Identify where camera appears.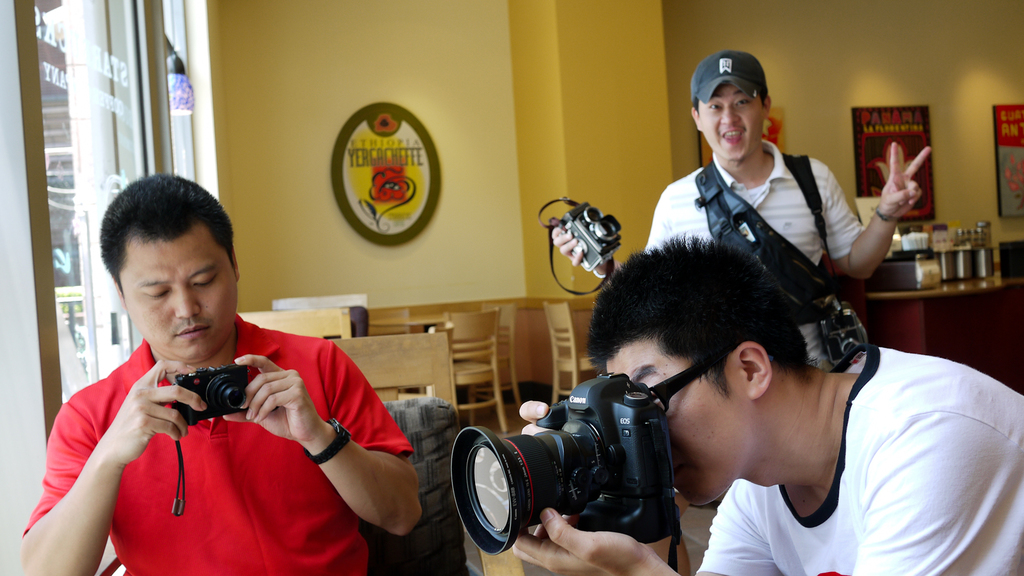
Appears at (175,359,255,429).
